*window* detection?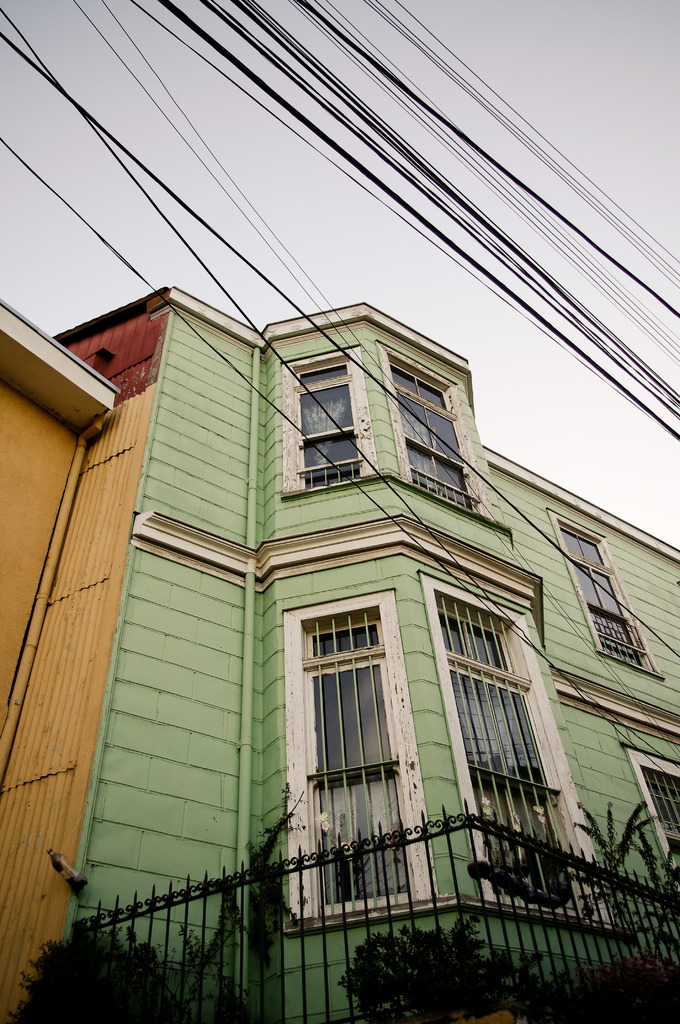
bbox=[632, 755, 679, 870]
